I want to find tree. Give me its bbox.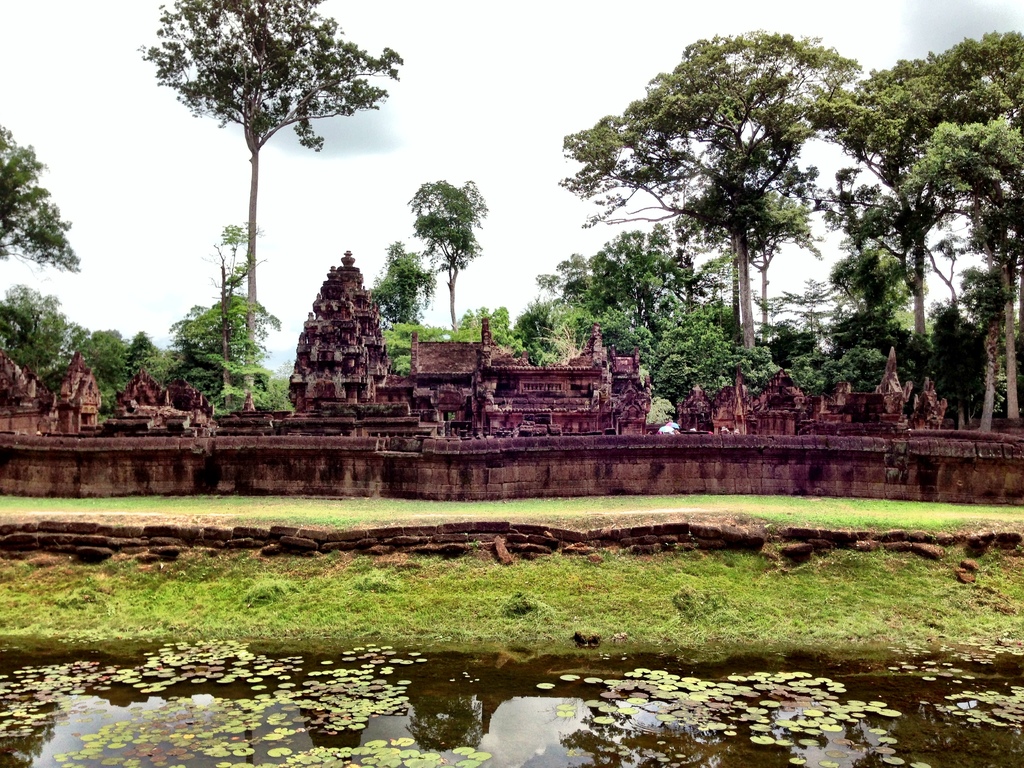
left=136, top=0, right=404, bottom=407.
